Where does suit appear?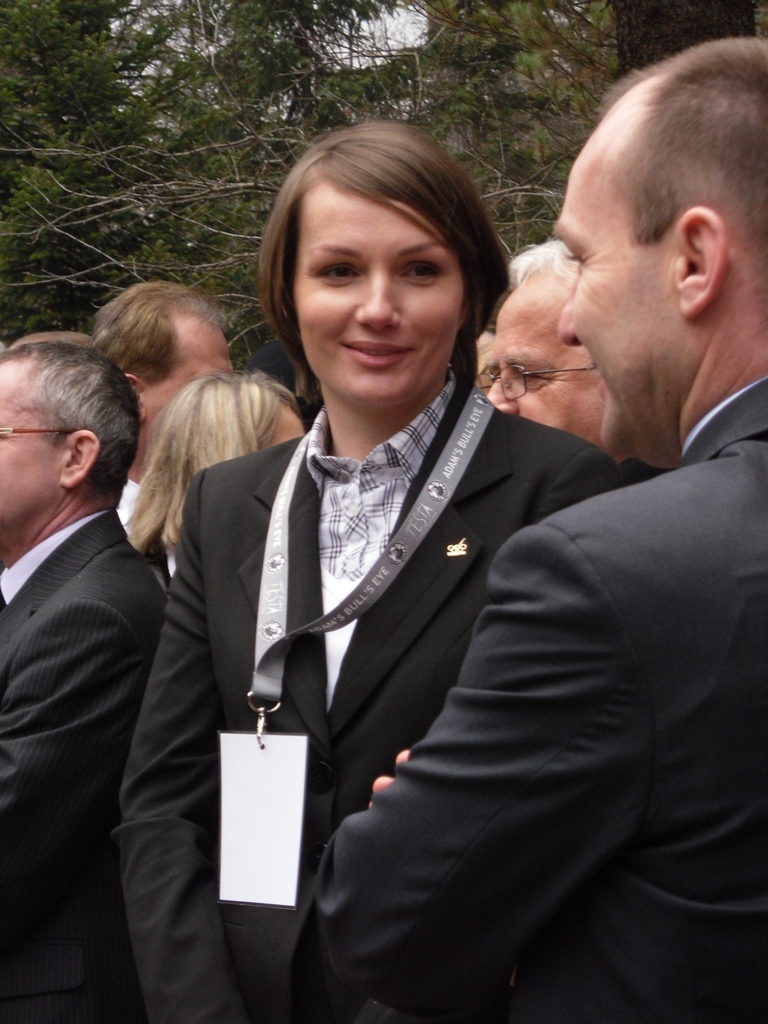
Appears at [4,375,191,983].
